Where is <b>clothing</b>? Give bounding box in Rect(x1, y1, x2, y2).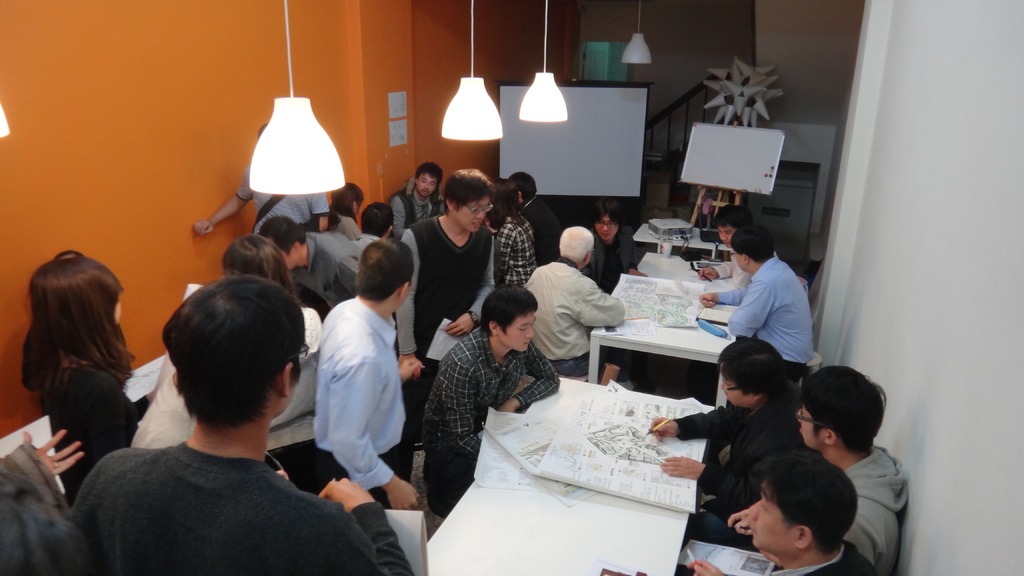
Rect(237, 168, 329, 234).
